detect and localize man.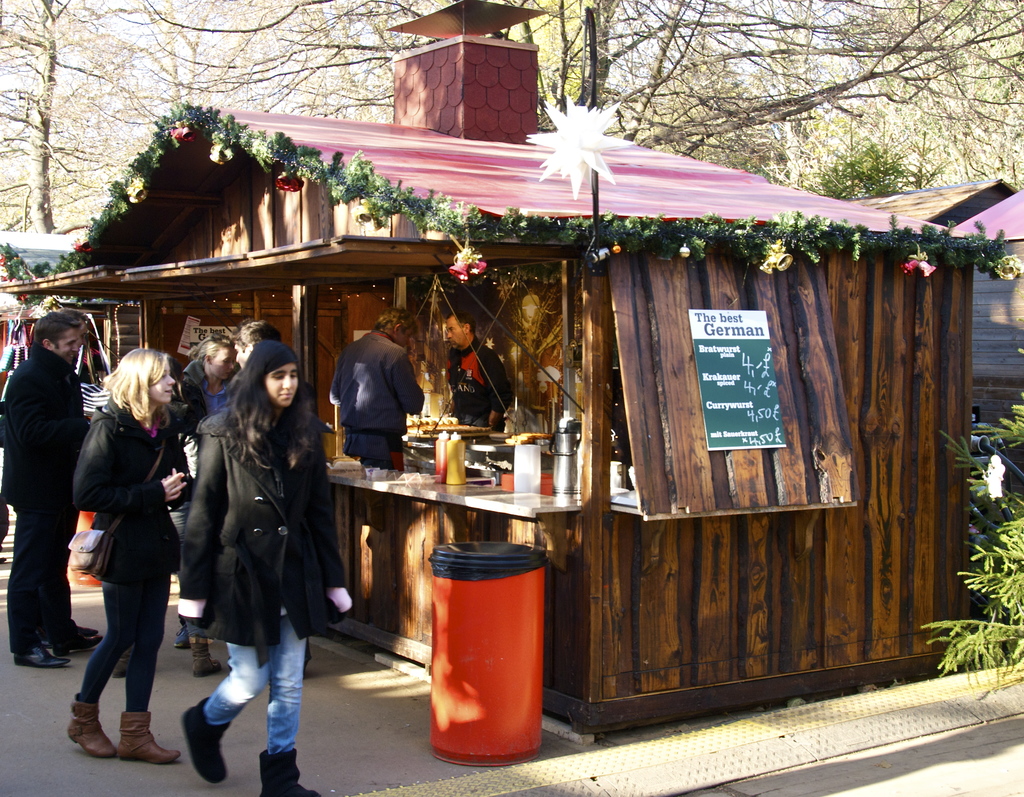
Localized at locate(0, 309, 105, 669).
